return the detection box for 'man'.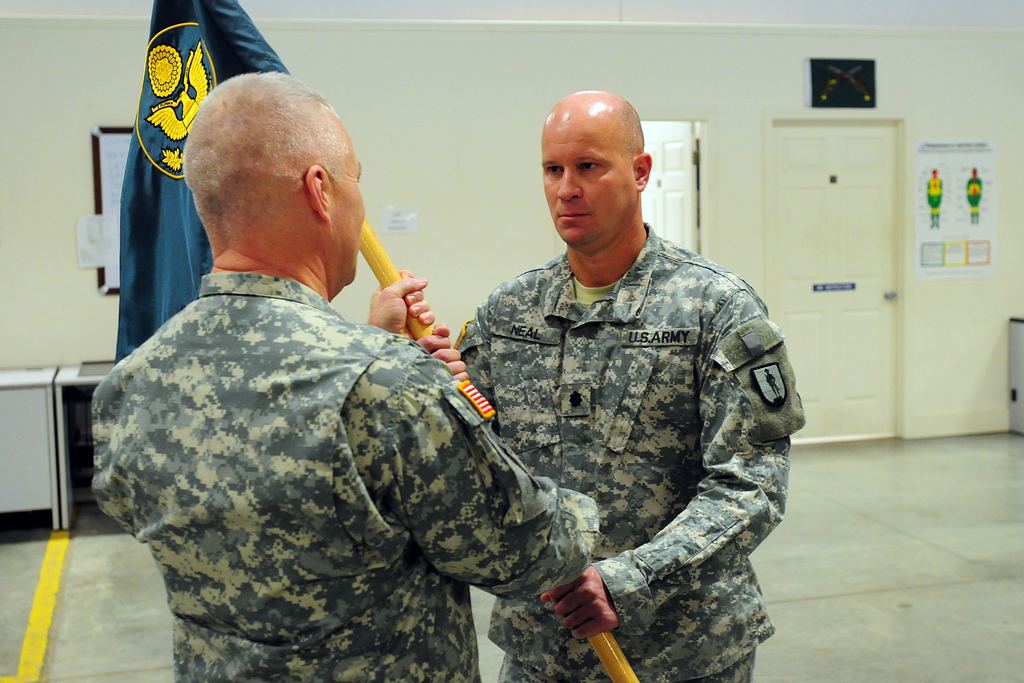
x1=90 y1=68 x2=601 y2=682.
